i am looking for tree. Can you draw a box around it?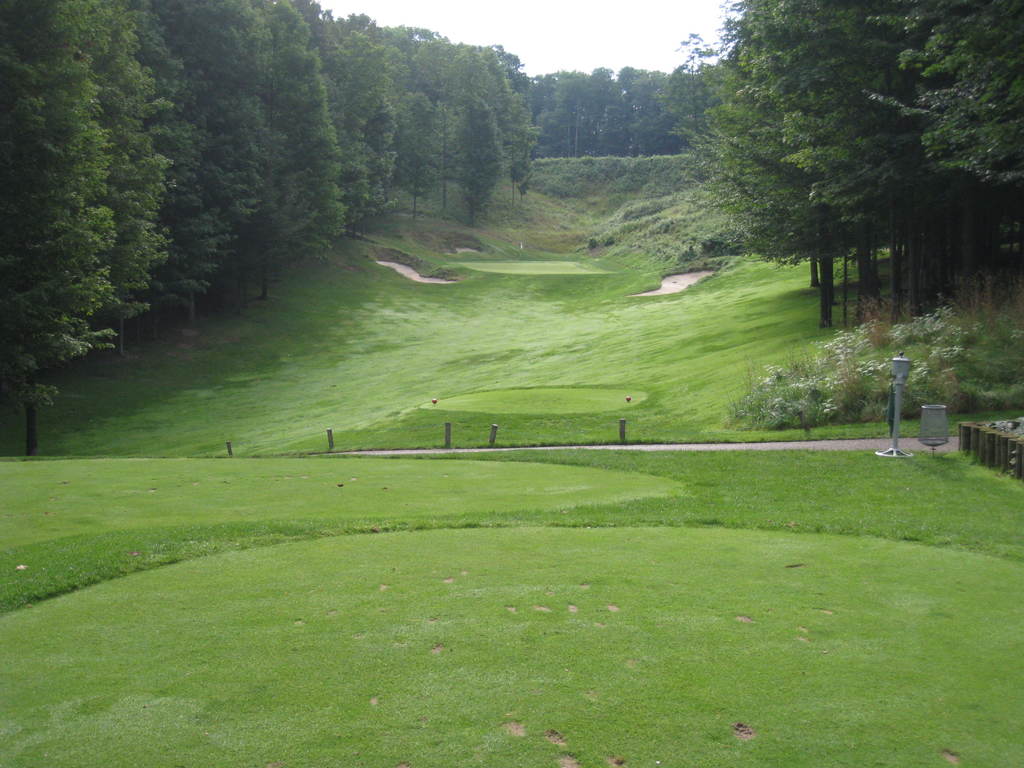
Sure, the bounding box is region(207, 0, 277, 309).
